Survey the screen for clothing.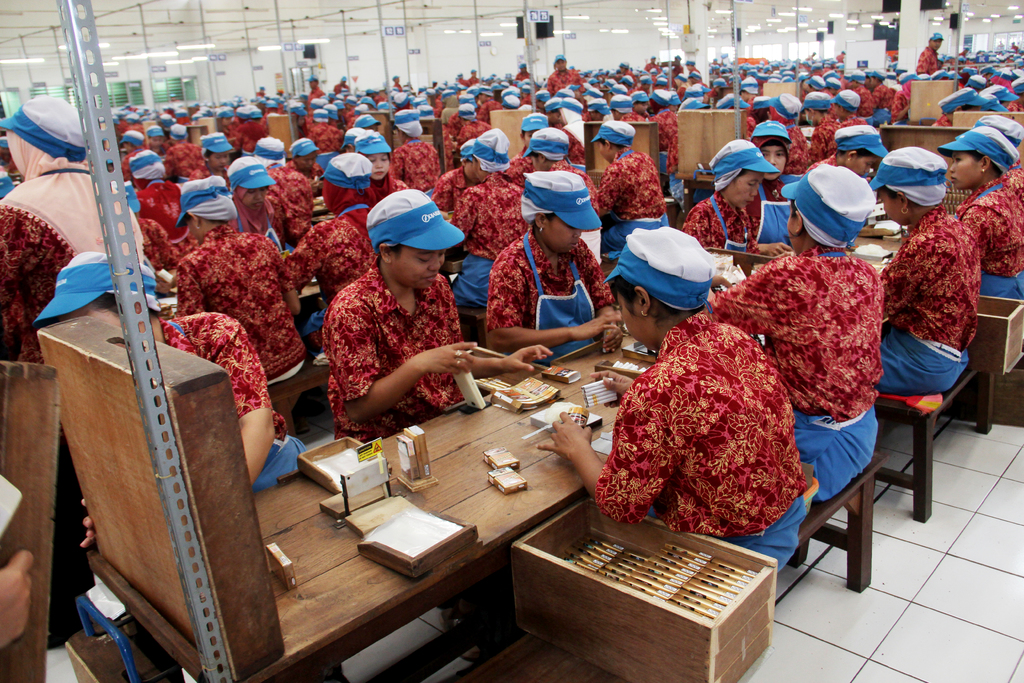
Survey found: {"left": 142, "top": 185, "right": 181, "bottom": 231}.
